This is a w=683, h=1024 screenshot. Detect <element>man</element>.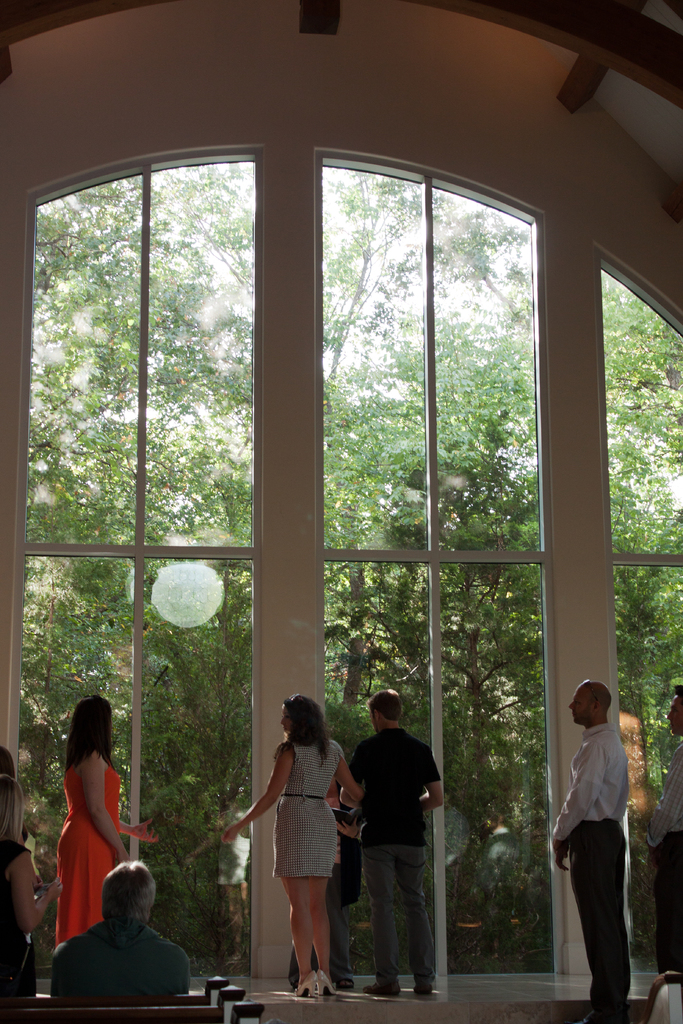
(35,874,174,1018).
